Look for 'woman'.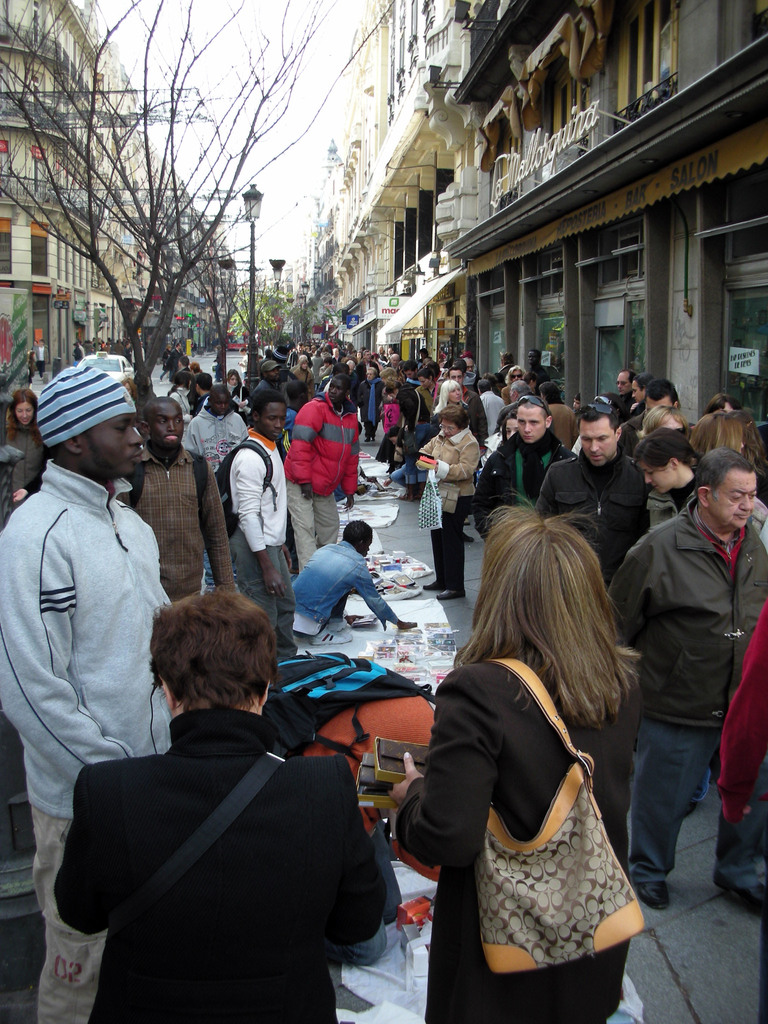
Found: x1=221, y1=367, x2=253, y2=425.
